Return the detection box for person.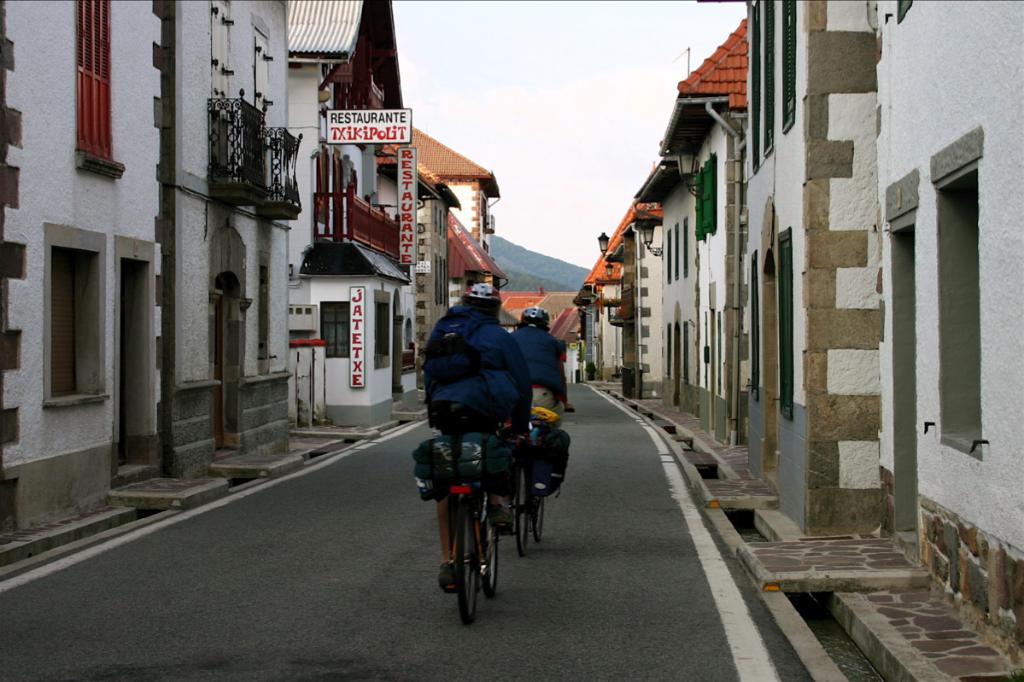
rect(506, 303, 575, 522).
